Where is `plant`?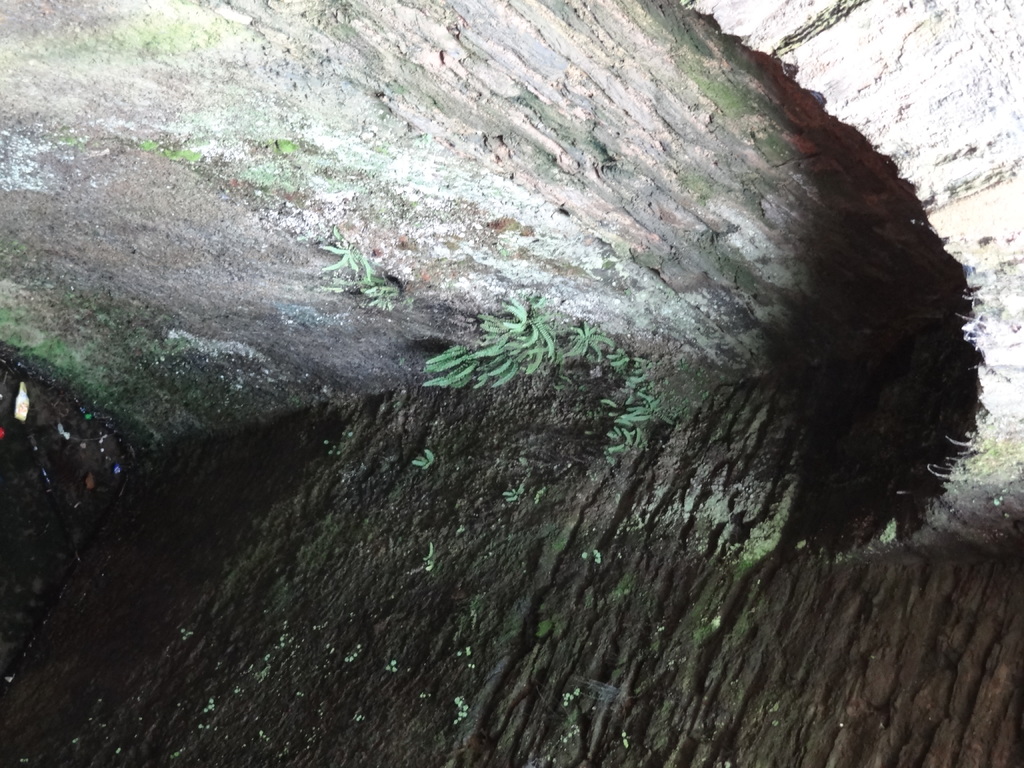
(599, 342, 668, 448).
